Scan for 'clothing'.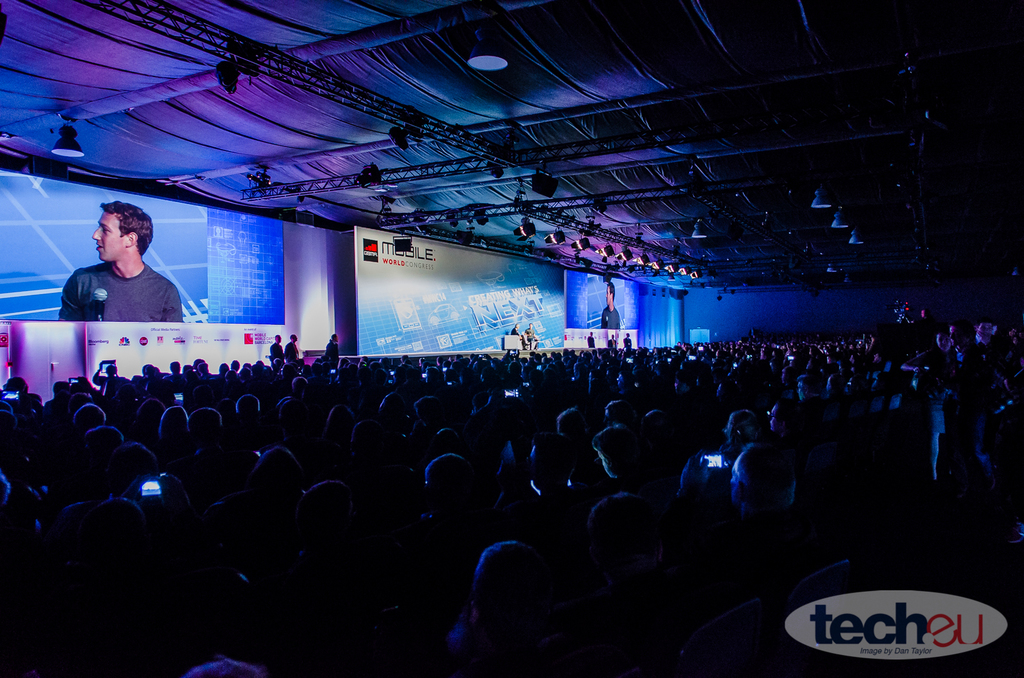
Scan result: 56 237 184 329.
